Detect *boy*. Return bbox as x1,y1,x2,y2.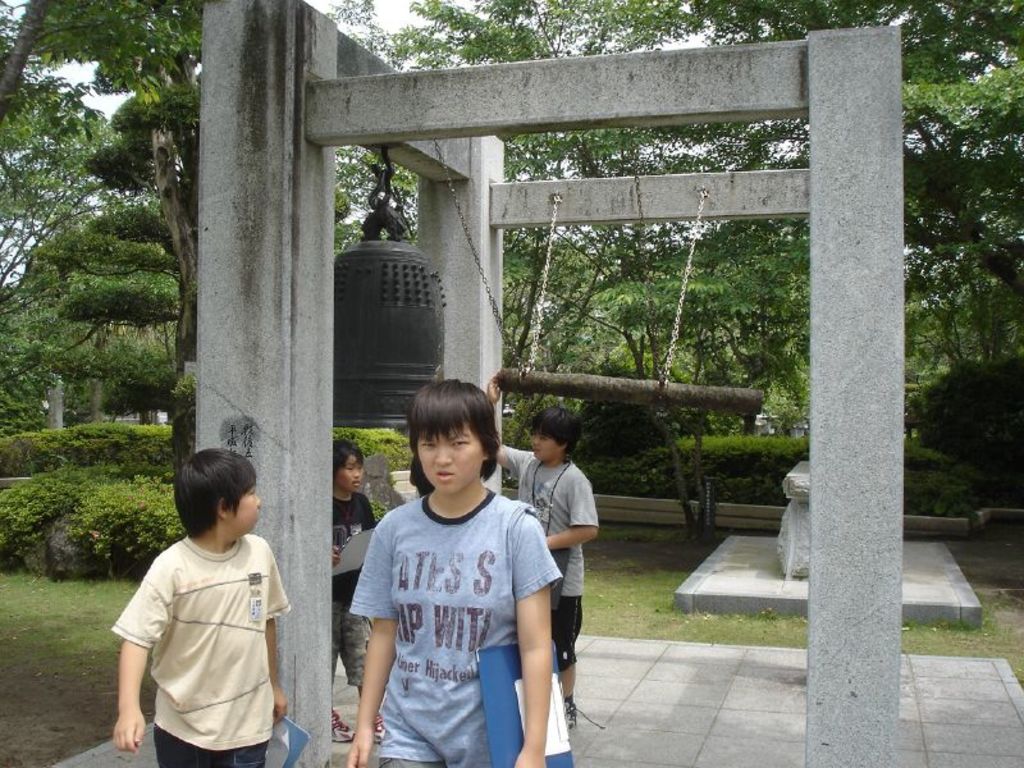
339,369,571,767.
